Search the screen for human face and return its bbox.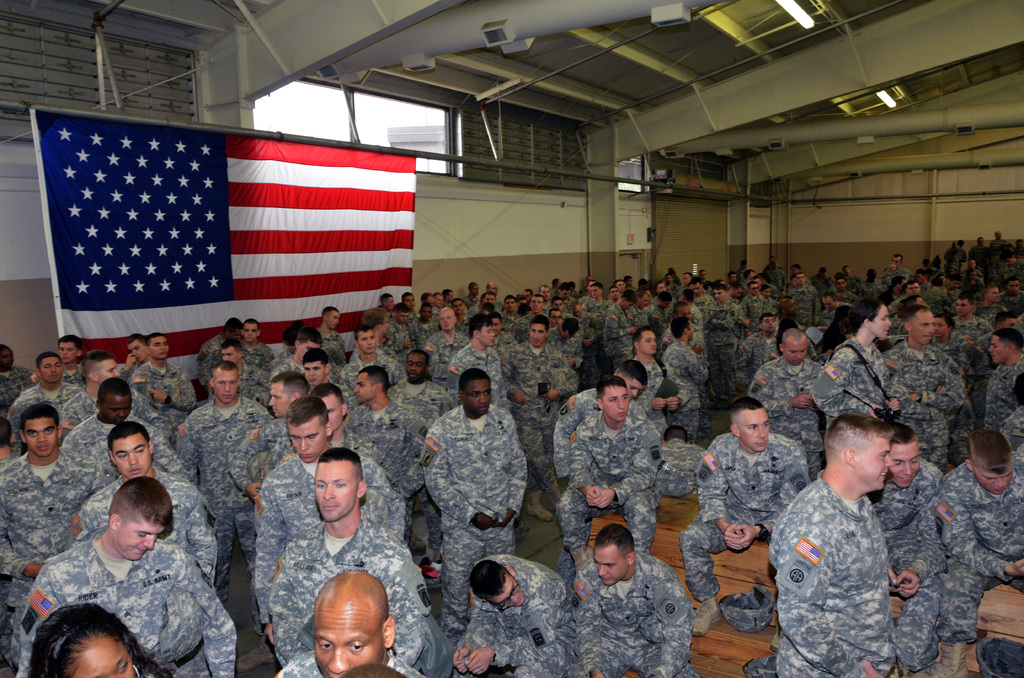
Found: locate(552, 299, 563, 311).
